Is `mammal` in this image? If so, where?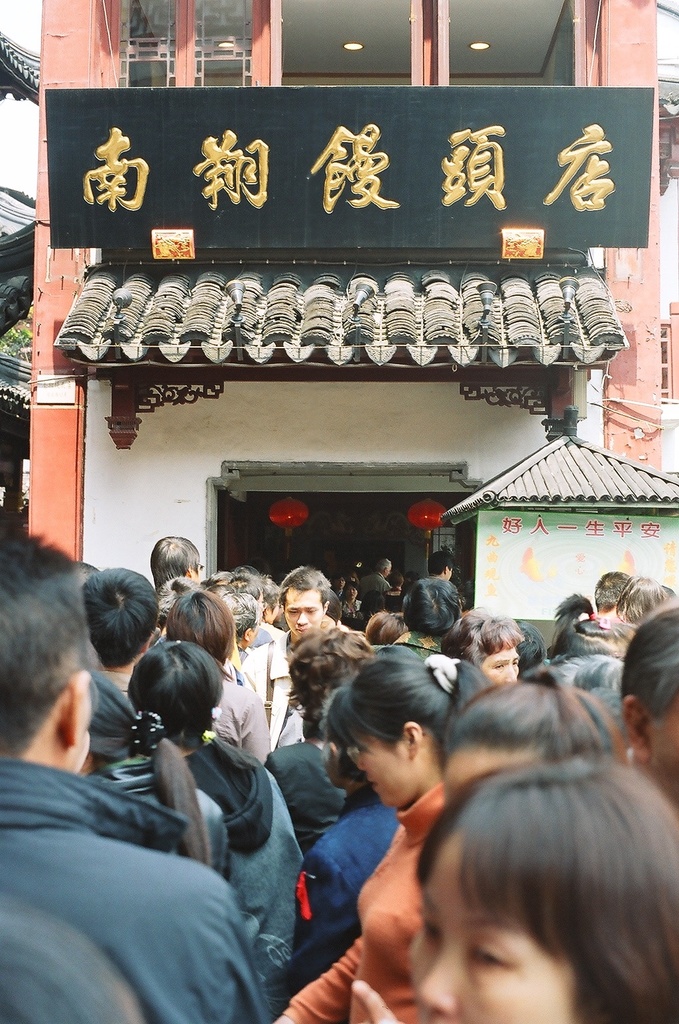
Yes, at (x1=405, y1=747, x2=678, y2=1023).
